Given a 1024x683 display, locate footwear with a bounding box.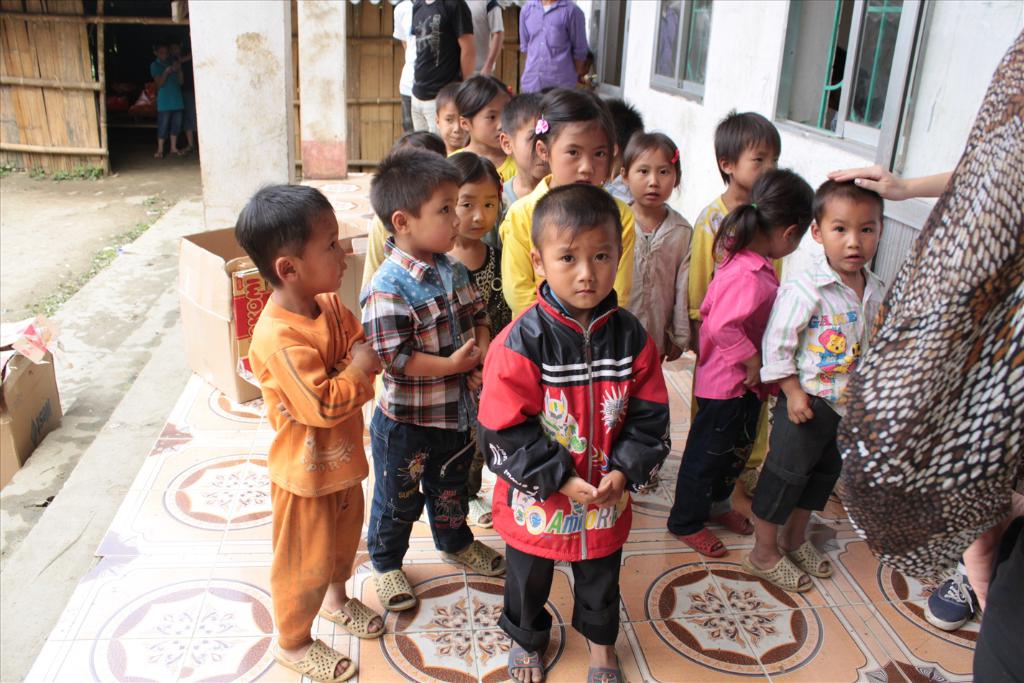
Located: x1=155, y1=155, x2=160, y2=160.
